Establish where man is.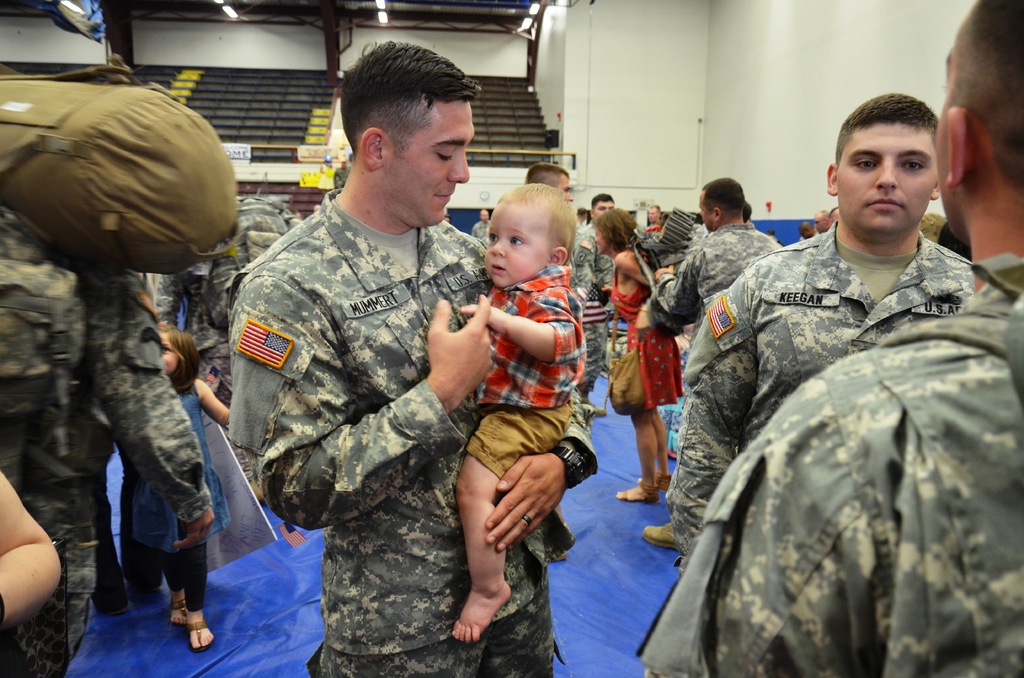
Established at detection(739, 198, 756, 227).
